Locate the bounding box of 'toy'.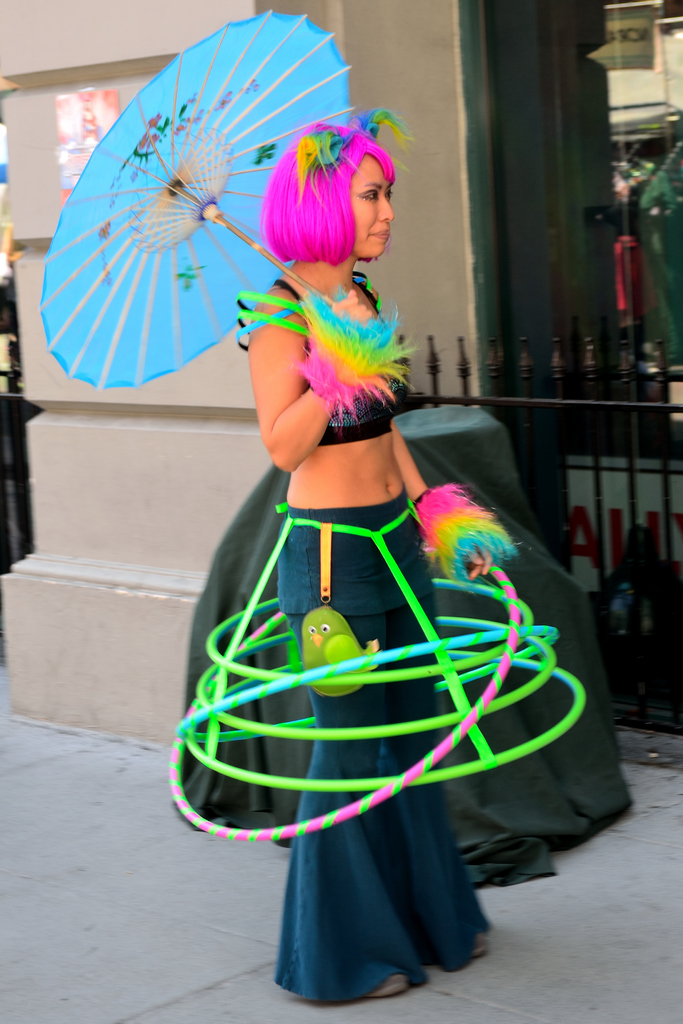
Bounding box: 297, 606, 386, 697.
